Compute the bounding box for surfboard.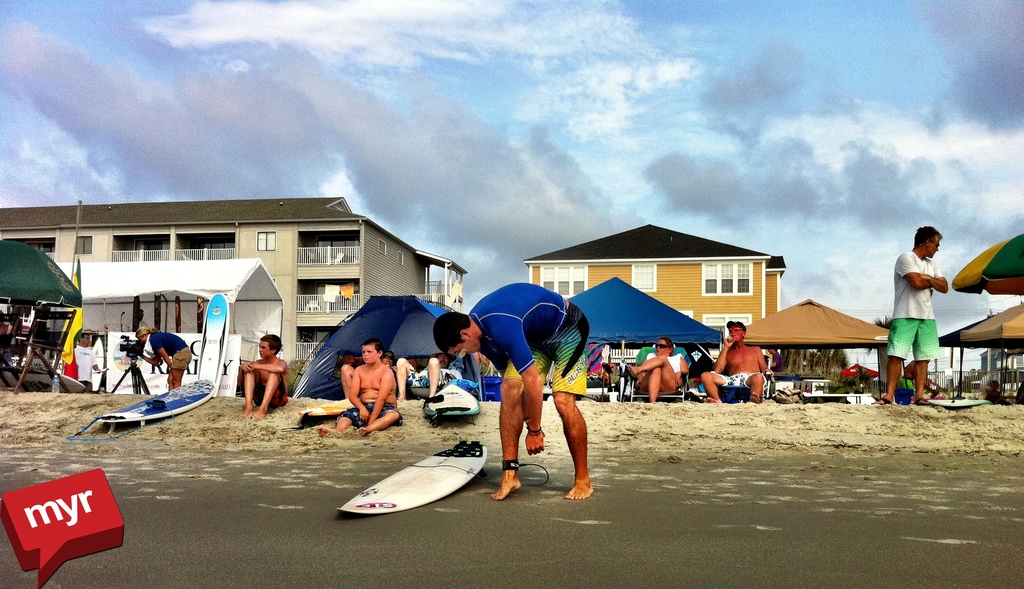
<region>927, 397, 993, 413</region>.
